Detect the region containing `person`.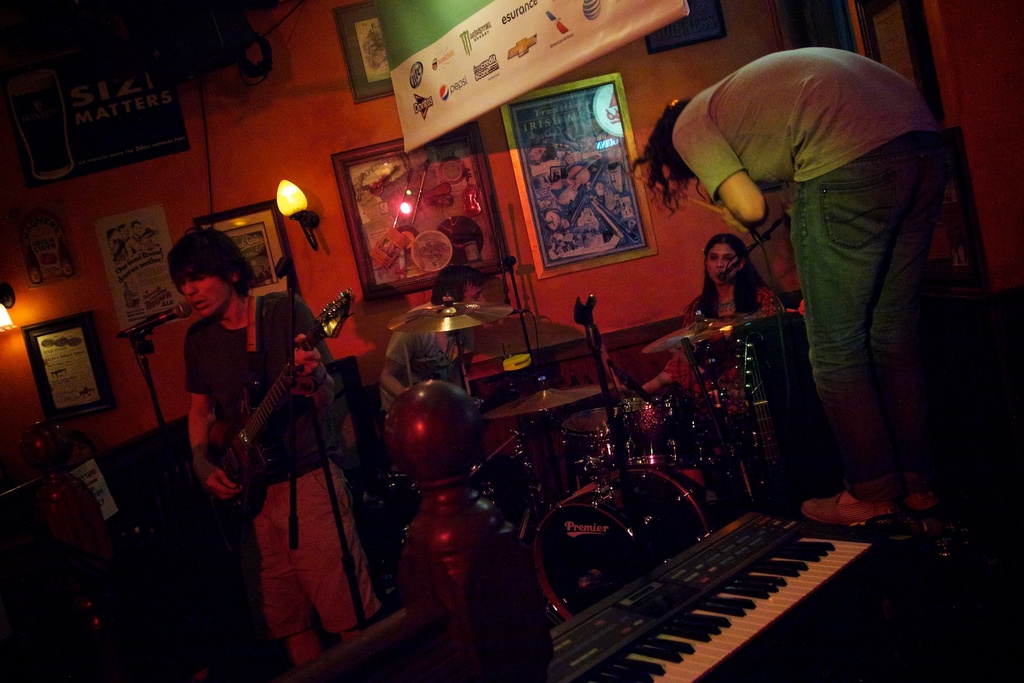
pyautogui.locateOnScreen(165, 222, 387, 674).
